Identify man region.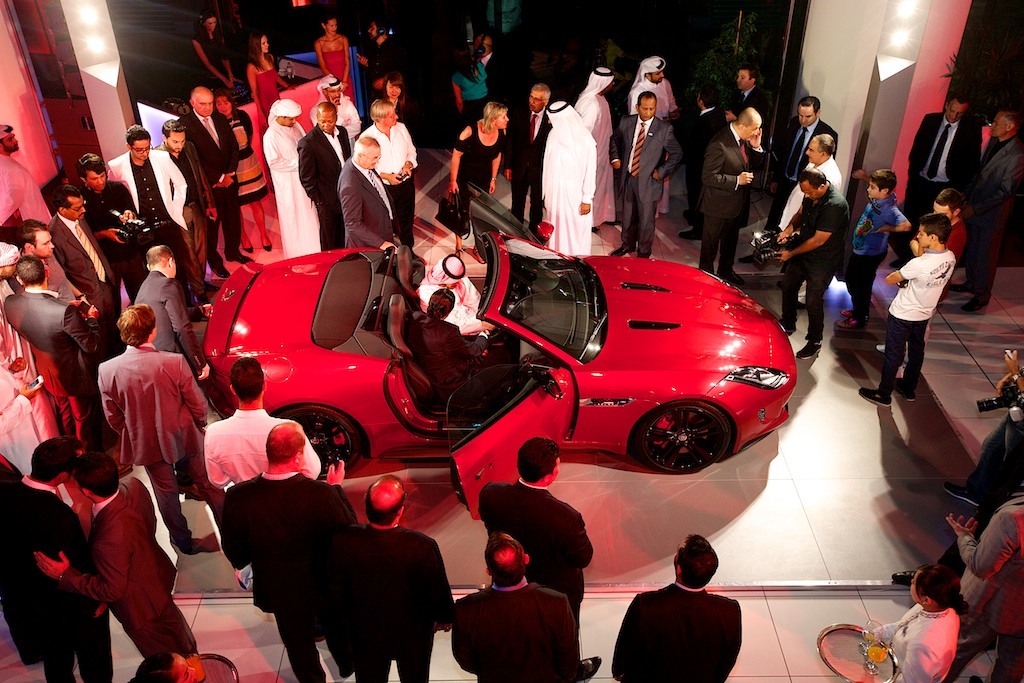
Region: <region>890, 91, 983, 270</region>.
